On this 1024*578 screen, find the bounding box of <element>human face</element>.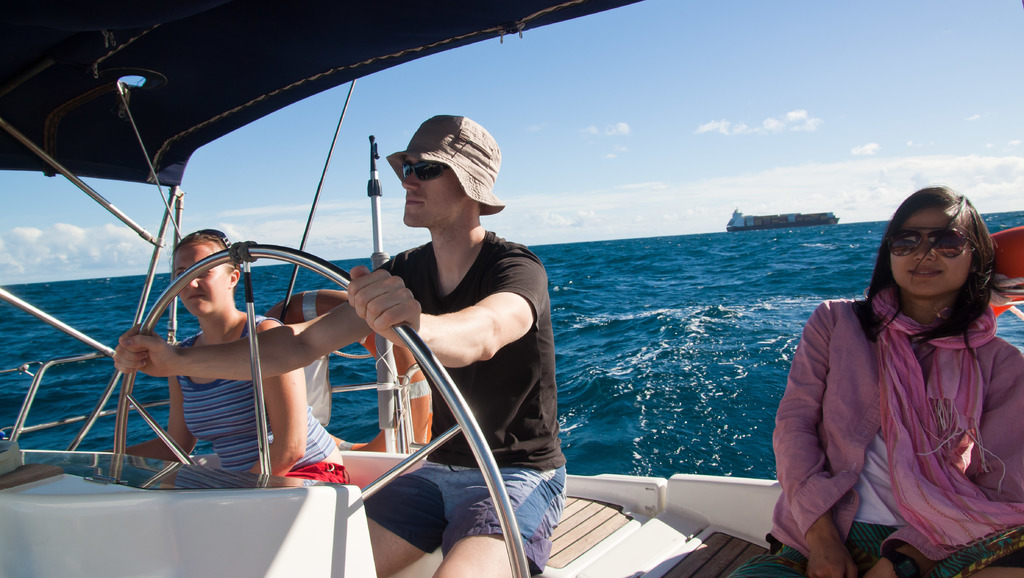
Bounding box: <bbox>175, 245, 237, 319</bbox>.
